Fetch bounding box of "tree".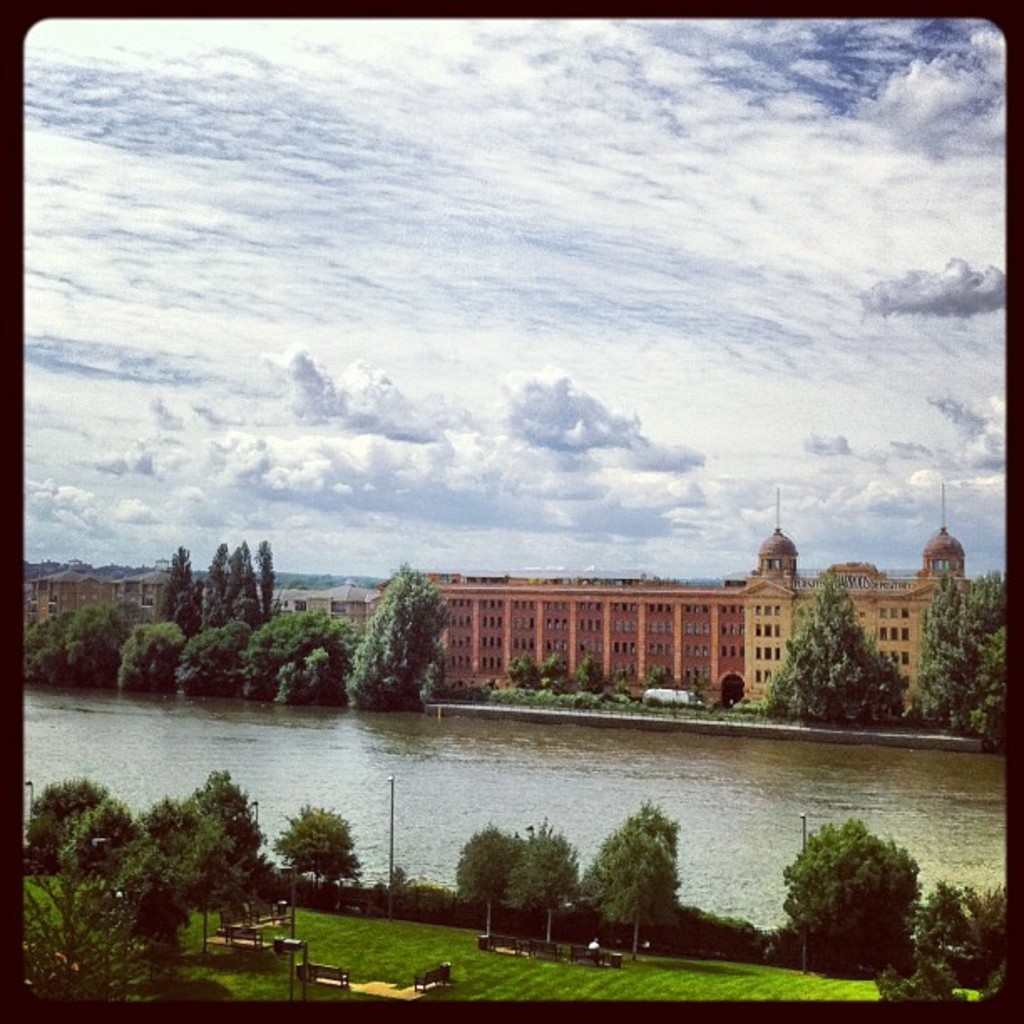
Bbox: [500, 827, 601, 934].
